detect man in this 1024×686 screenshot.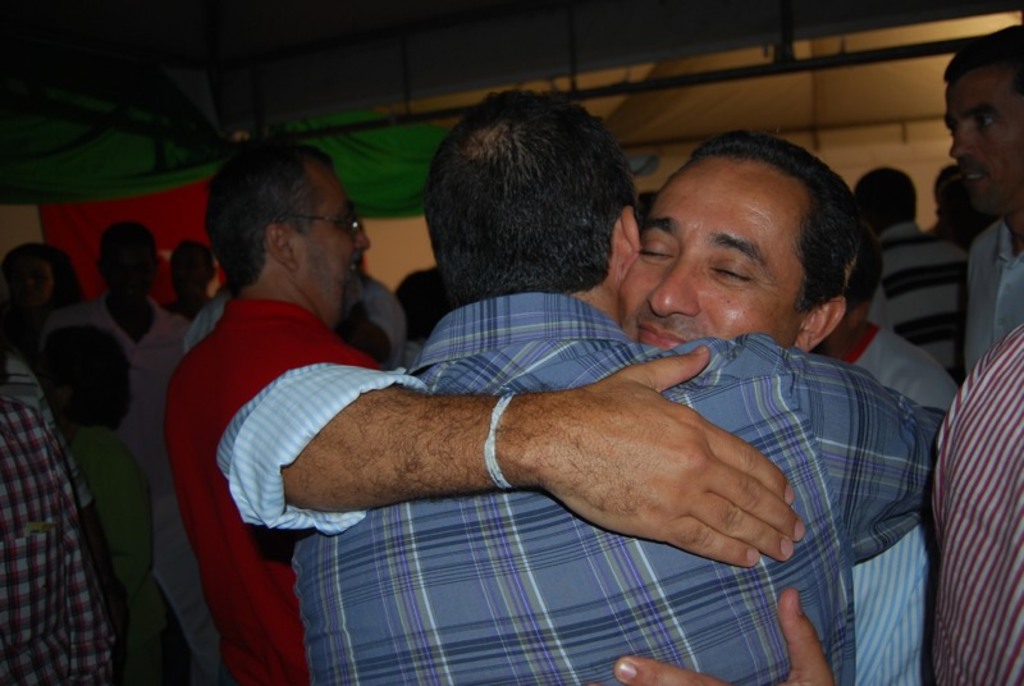
Detection: {"left": 163, "top": 228, "right": 225, "bottom": 305}.
